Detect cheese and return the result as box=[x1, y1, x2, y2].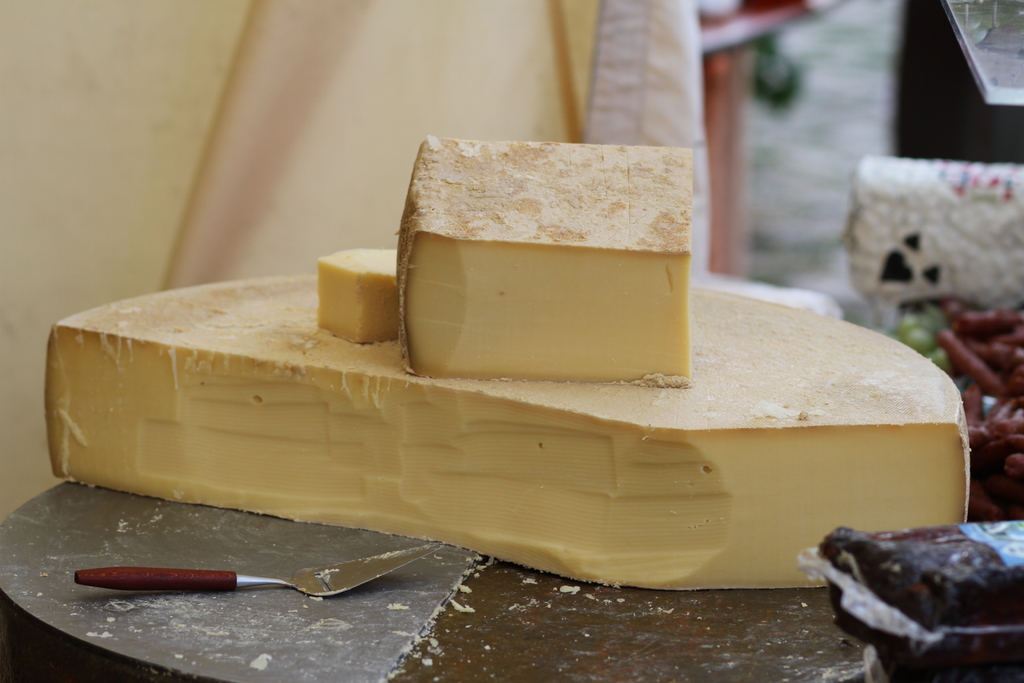
box=[395, 132, 692, 388].
